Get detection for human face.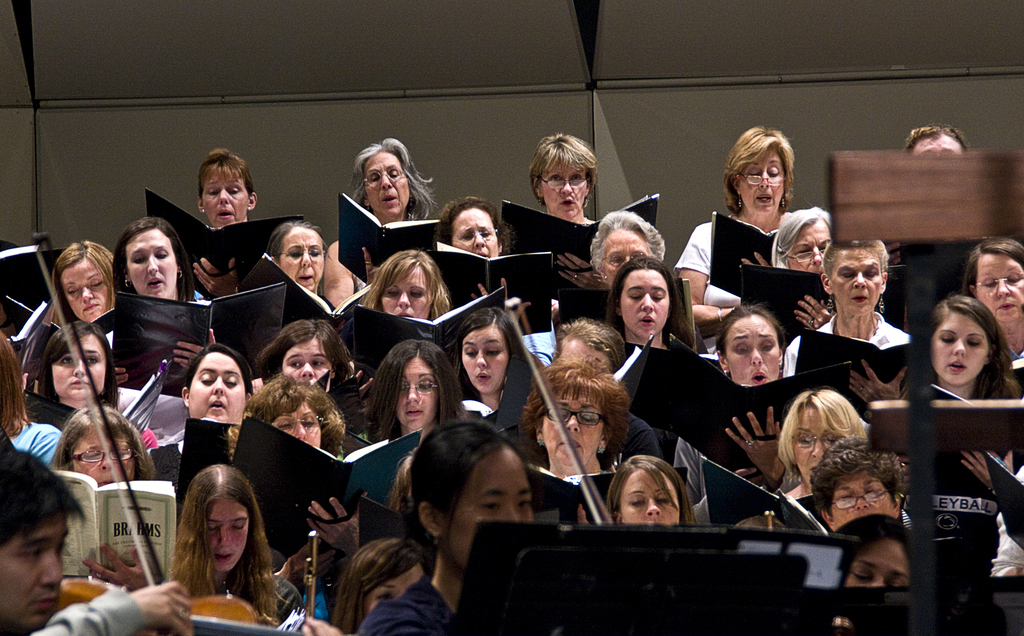
Detection: left=437, top=447, right=534, bottom=574.
